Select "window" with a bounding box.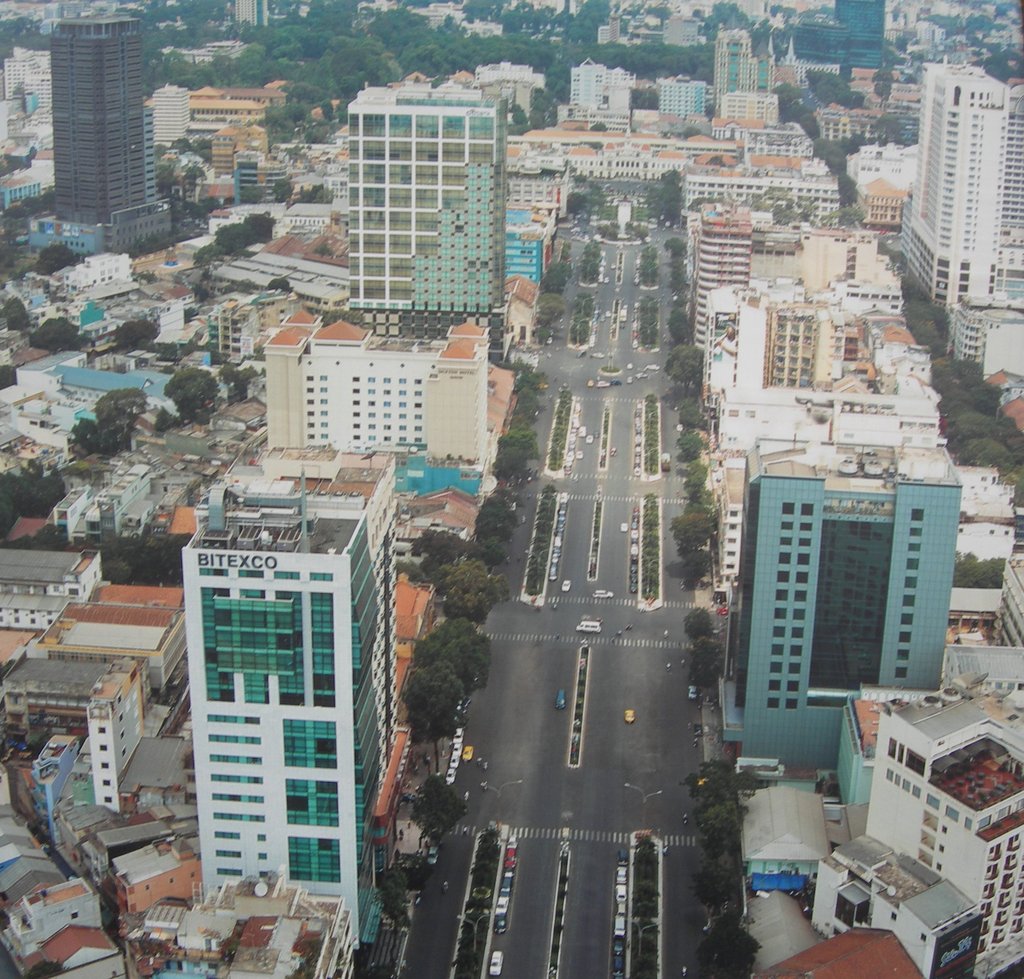
<region>906, 579, 916, 587</region>.
